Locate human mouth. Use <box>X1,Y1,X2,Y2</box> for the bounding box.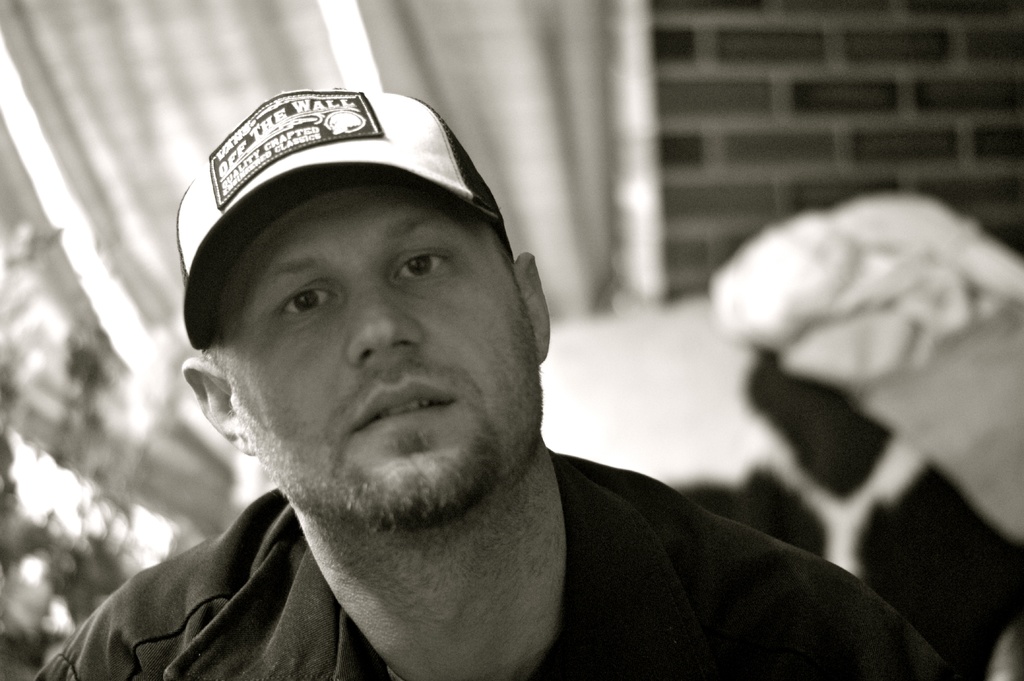
<box>354,374,462,435</box>.
